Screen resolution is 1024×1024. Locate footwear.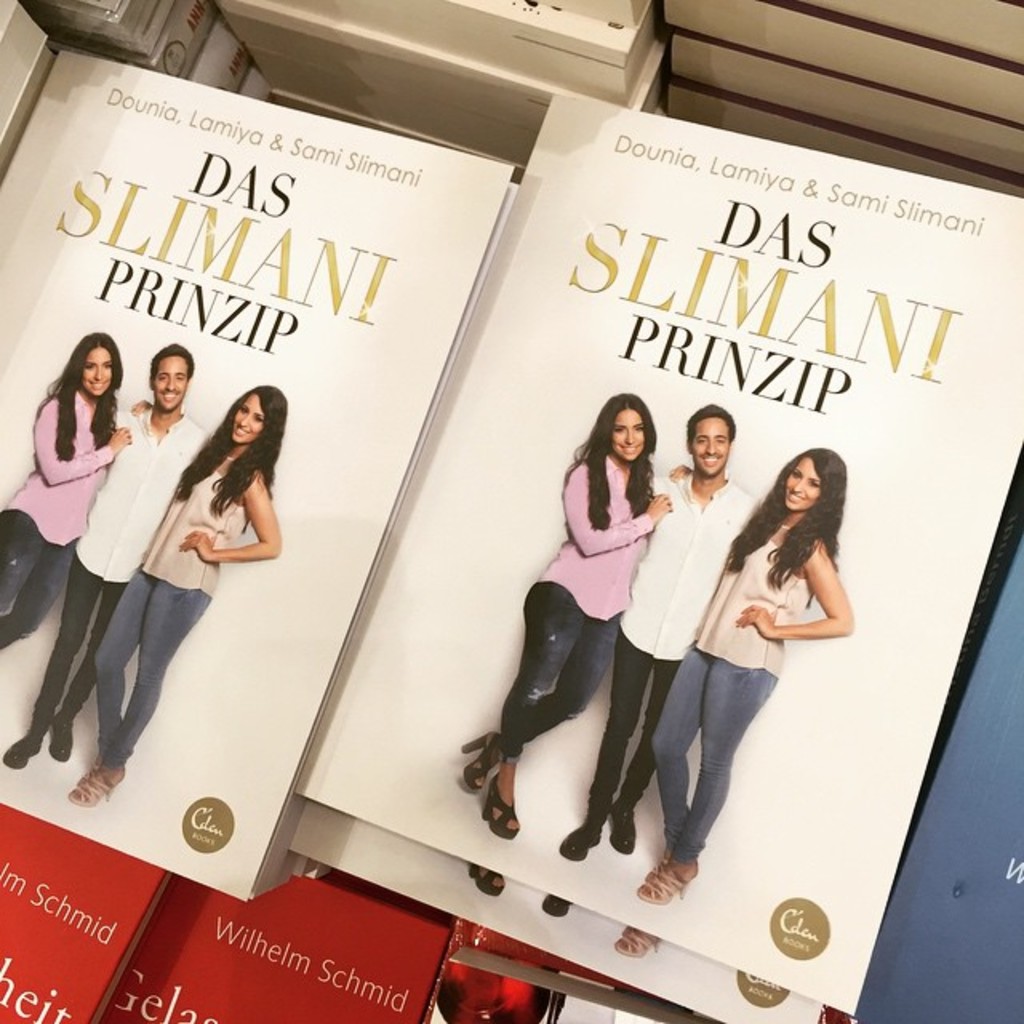
locate(82, 749, 110, 782).
